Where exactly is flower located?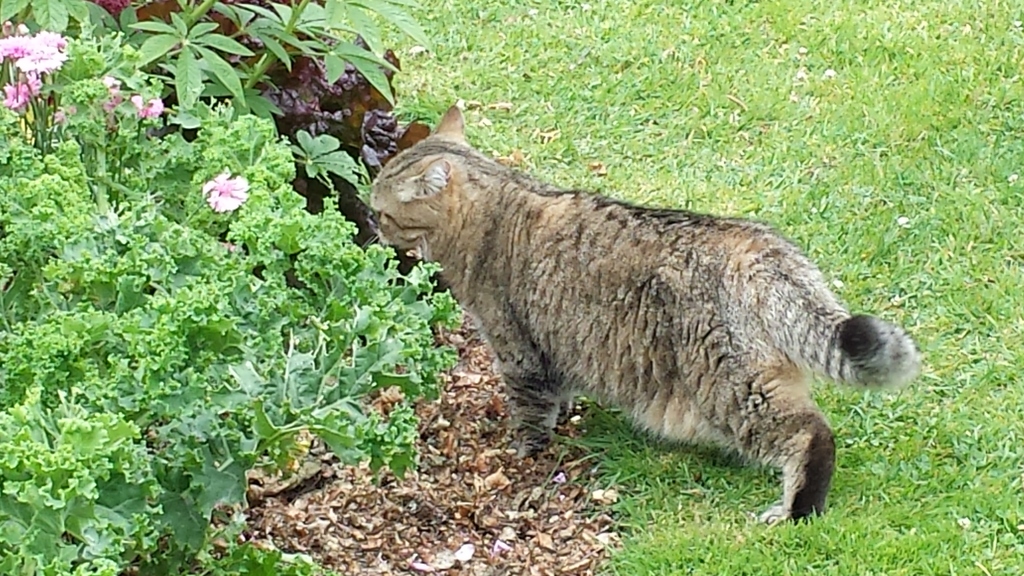
Its bounding box is 127, 93, 163, 116.
